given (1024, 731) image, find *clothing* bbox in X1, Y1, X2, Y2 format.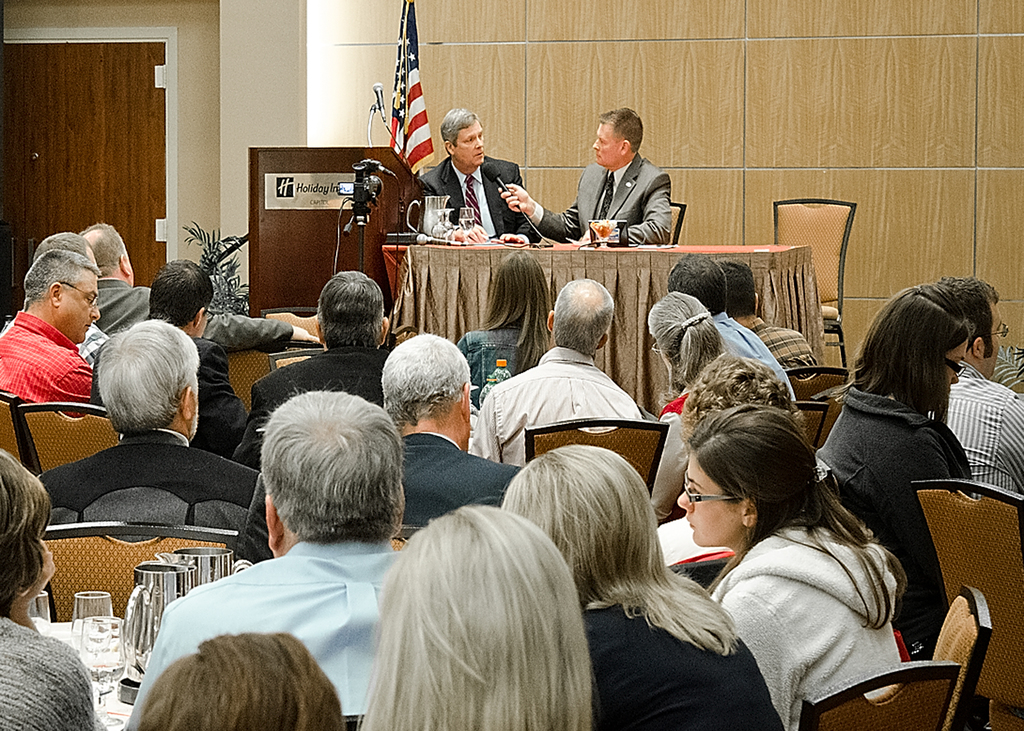
120, 529, 403, 730.
